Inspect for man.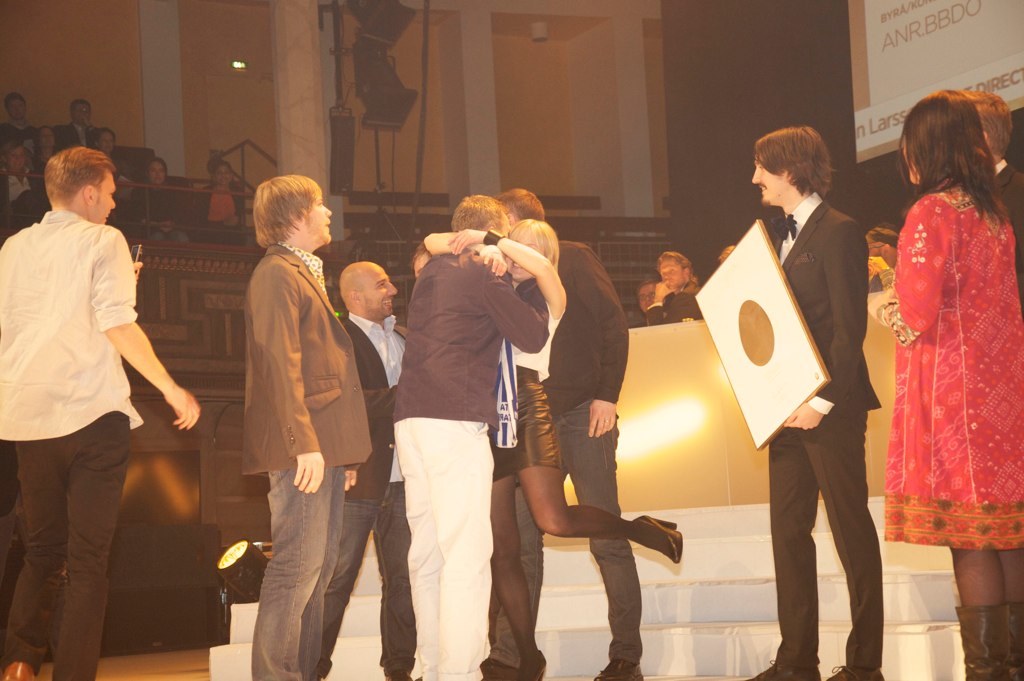
Inspection: Rect(651, 243, 718, 325).
